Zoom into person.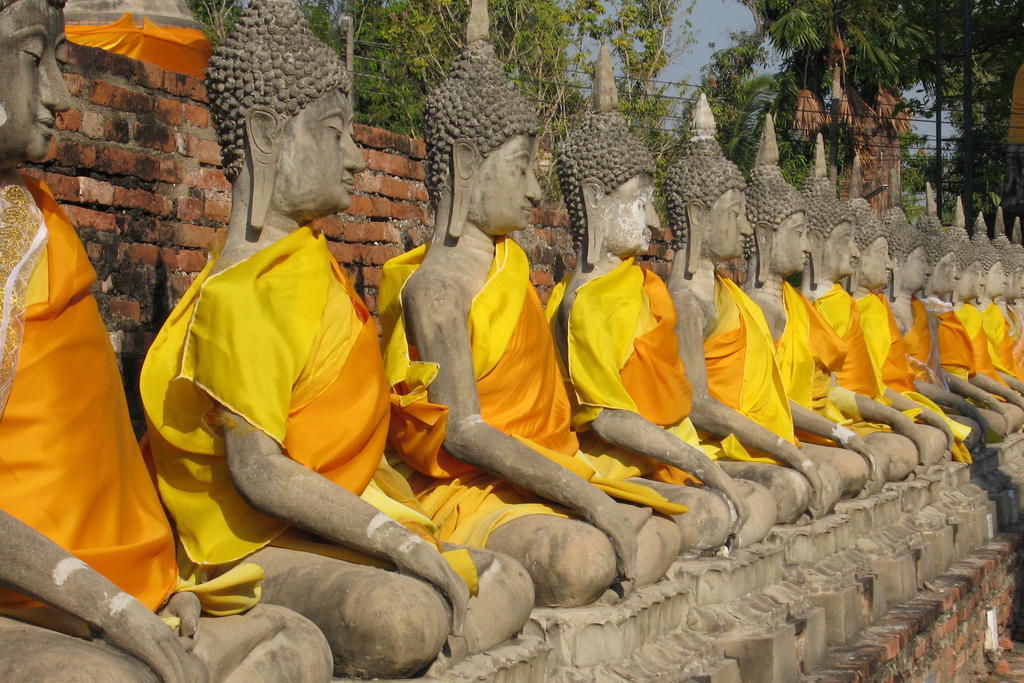
Zoom target: (left=397, top=62, right=586, bottom=625).
